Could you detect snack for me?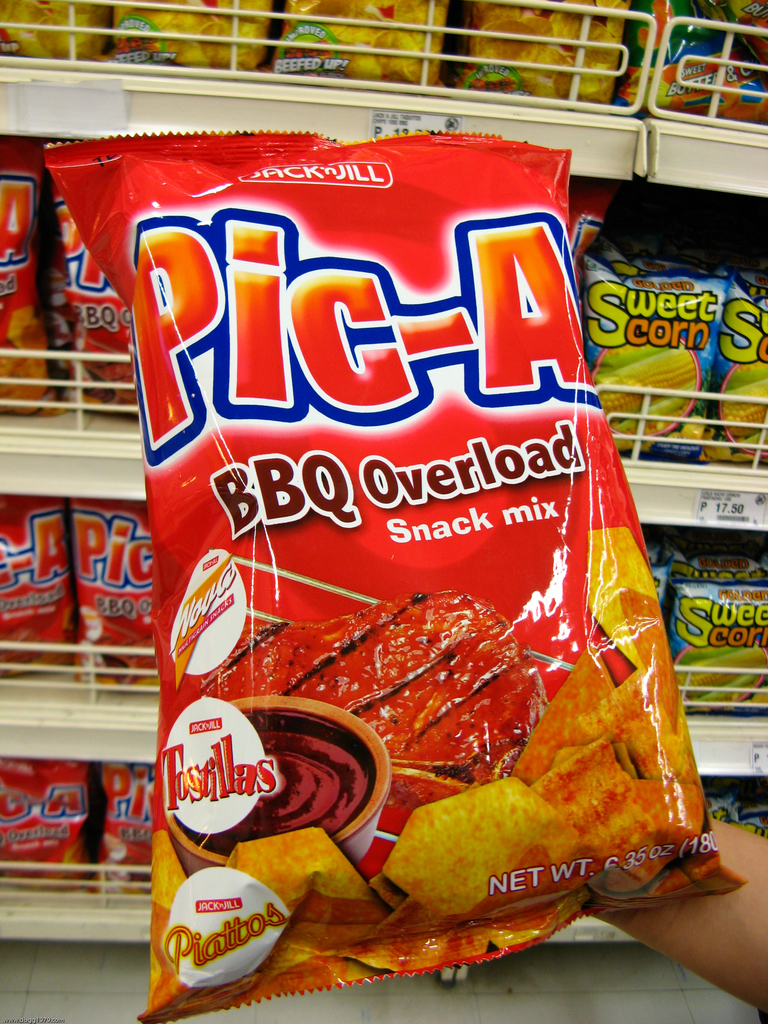
Detection result: bbox=[579, 255, 732, 461].
